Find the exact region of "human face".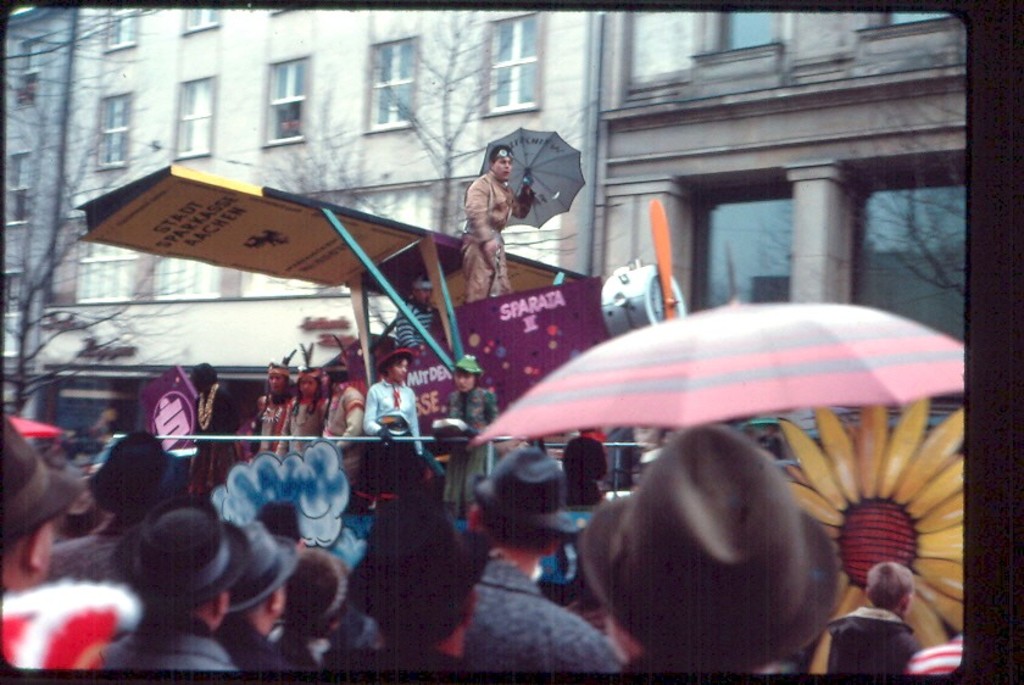
Exact region: [267,373,286,394].
